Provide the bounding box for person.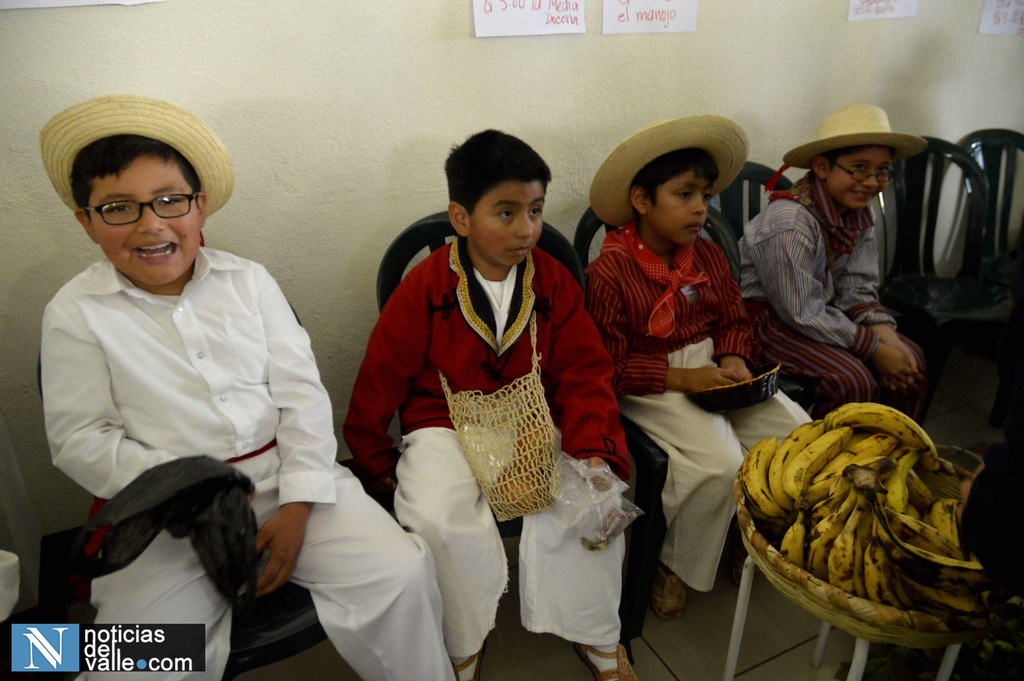
(x1=733, y1=137, x2=943, y2=436).
